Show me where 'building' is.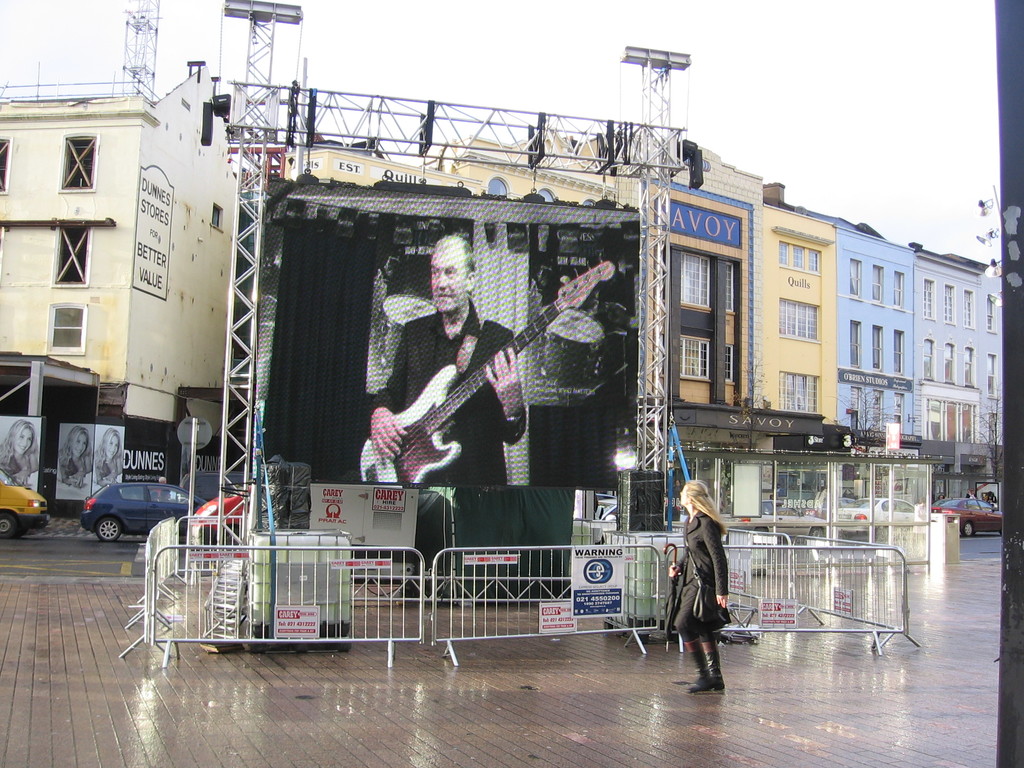
'building' is at (433,135,999,512).
